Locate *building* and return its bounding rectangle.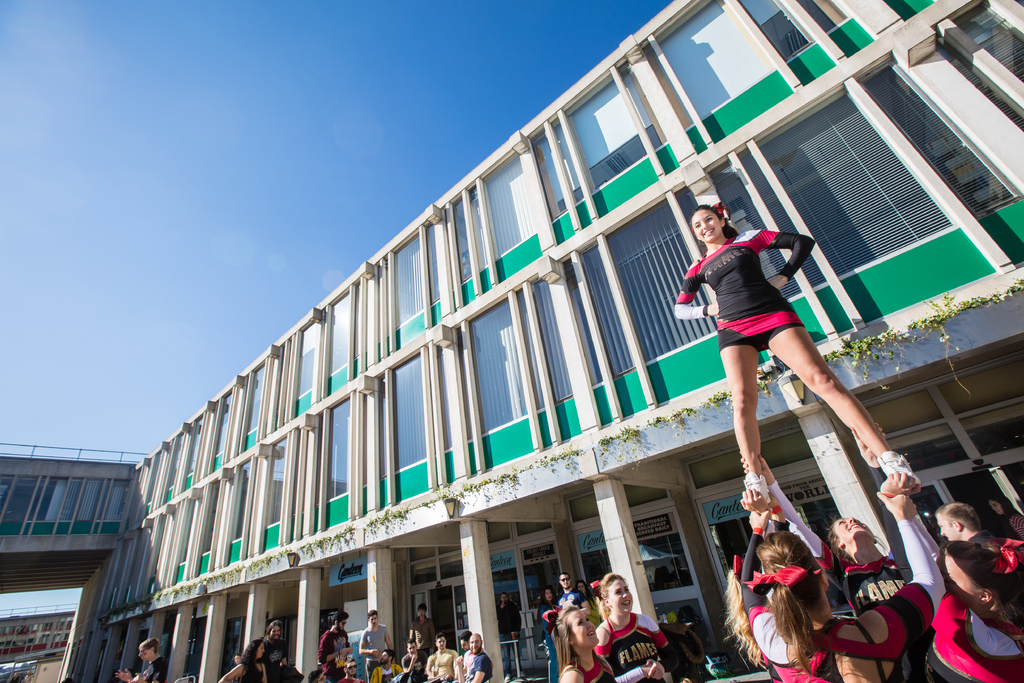
l=0, t=611, r=77, b=682.
